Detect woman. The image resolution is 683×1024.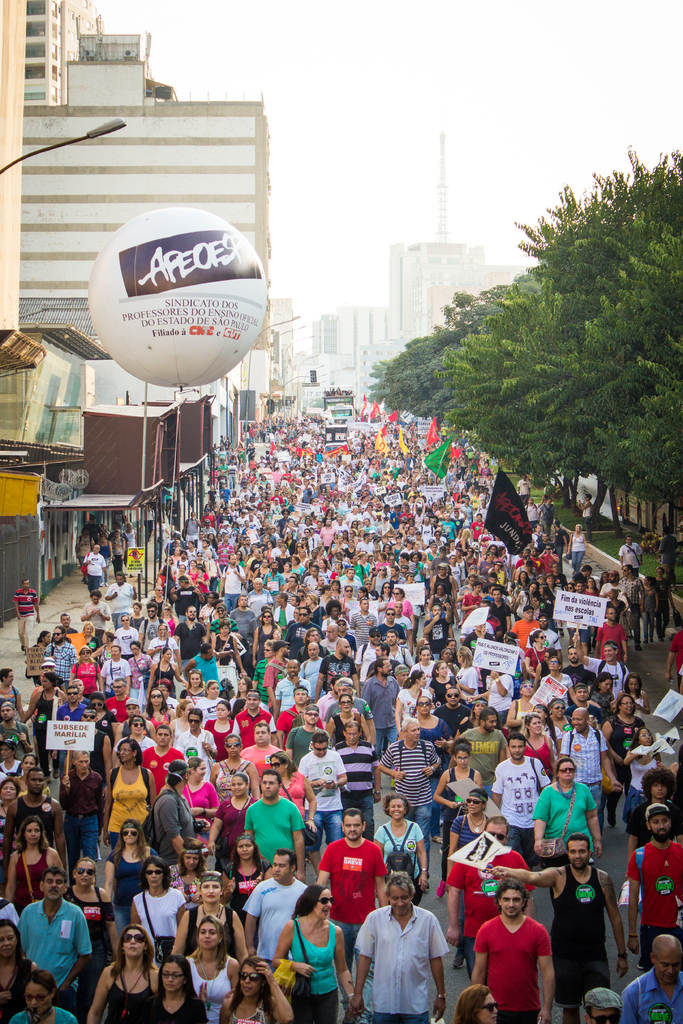
0 921 45 1021.
